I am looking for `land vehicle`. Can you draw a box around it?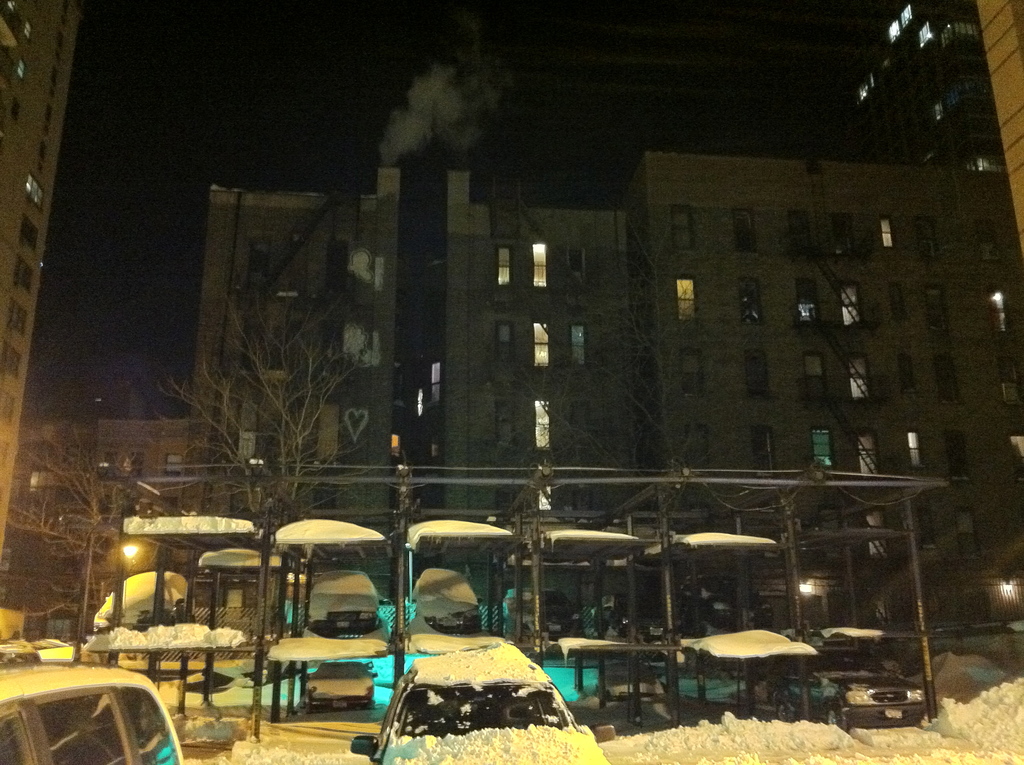
Sure, the bounding box is <region>7, 635, 212, 764</region>.
